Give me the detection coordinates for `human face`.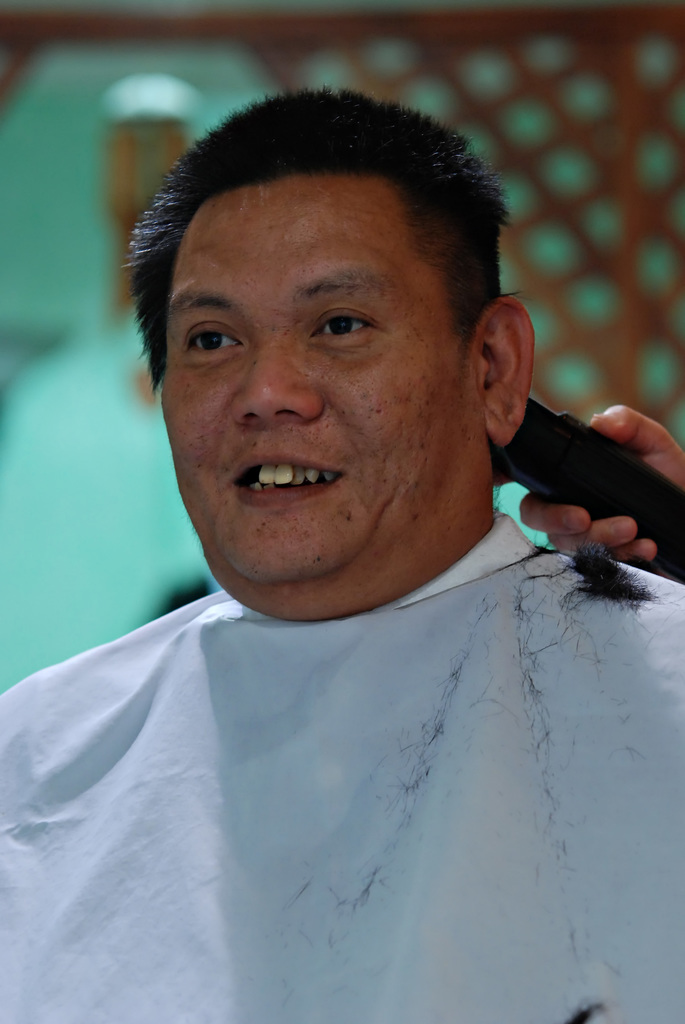
l=164, t=176, r=484, b=586.
